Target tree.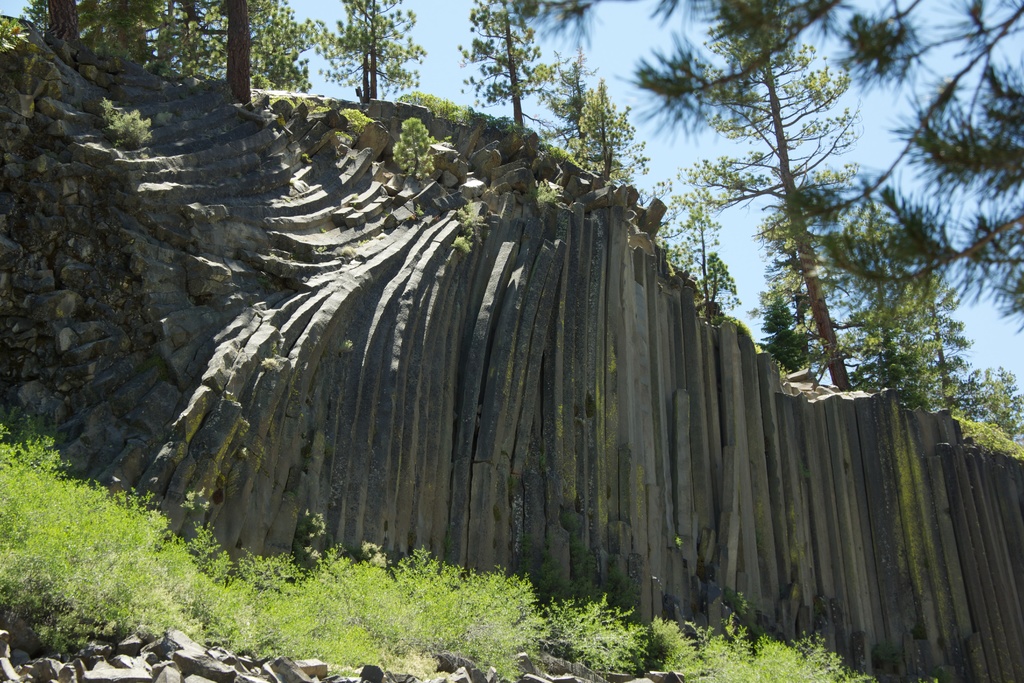
Target region: rect(38, 0, 263, 108).
